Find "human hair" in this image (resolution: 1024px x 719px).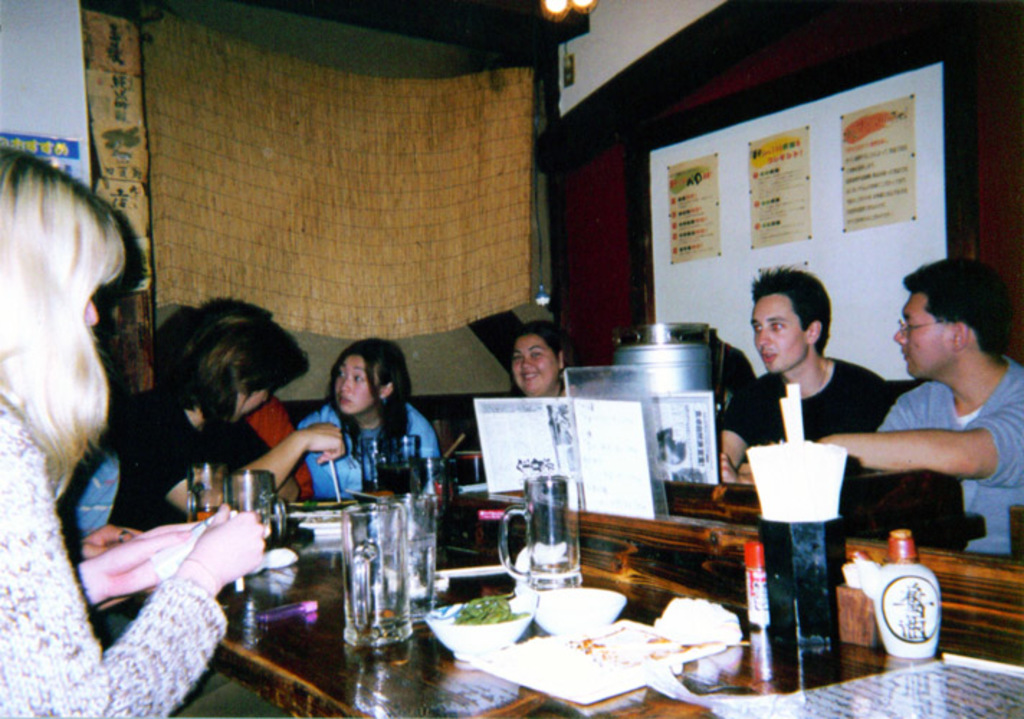
crop(164, 324, 306, 433).
